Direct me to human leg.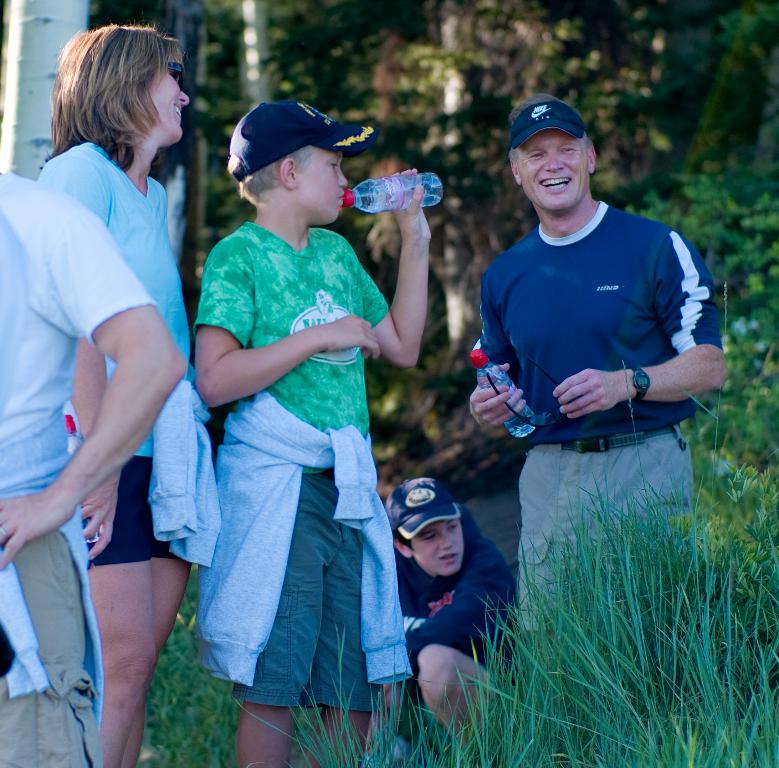
Direction: [308, 703, 372, 767].
